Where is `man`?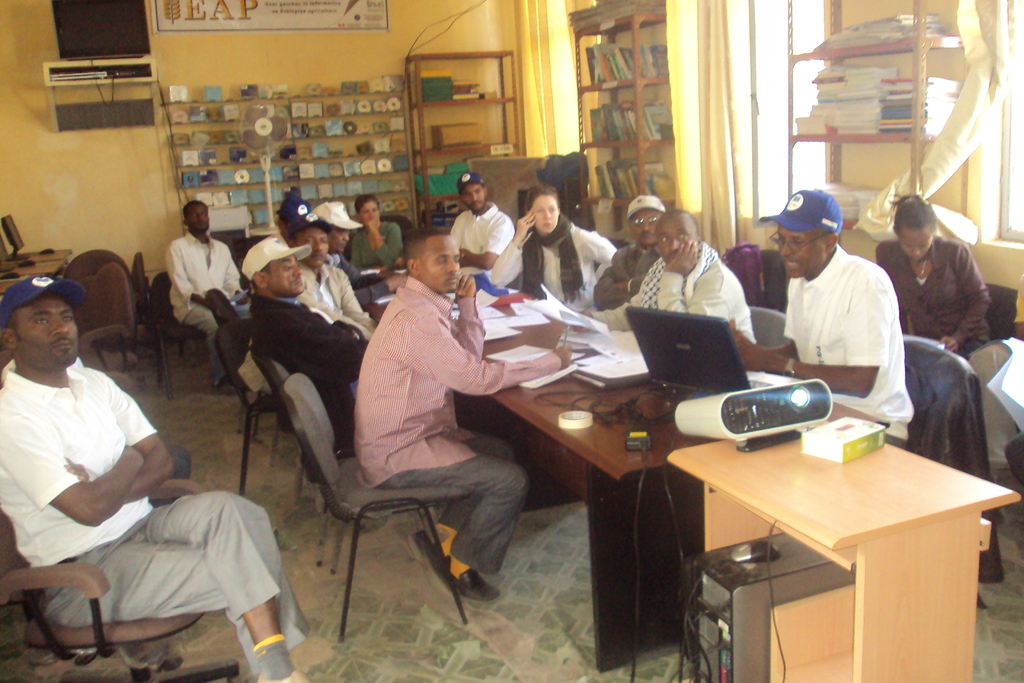
729:187:916:446.
